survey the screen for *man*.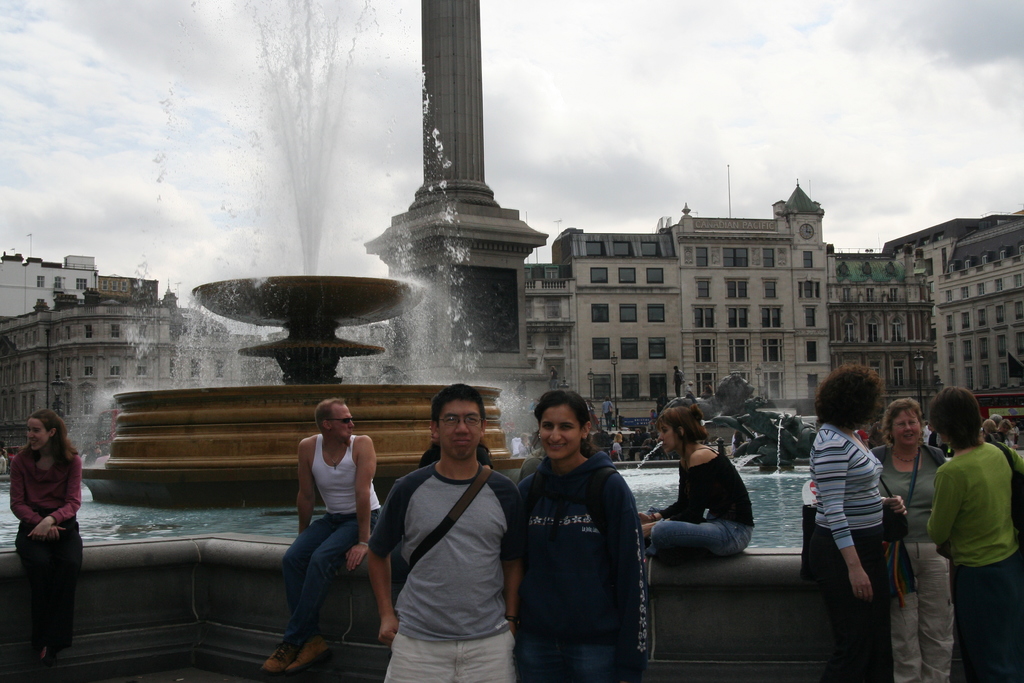
Survey found: (x1=264, y1=397, x2=385, y2=680).
